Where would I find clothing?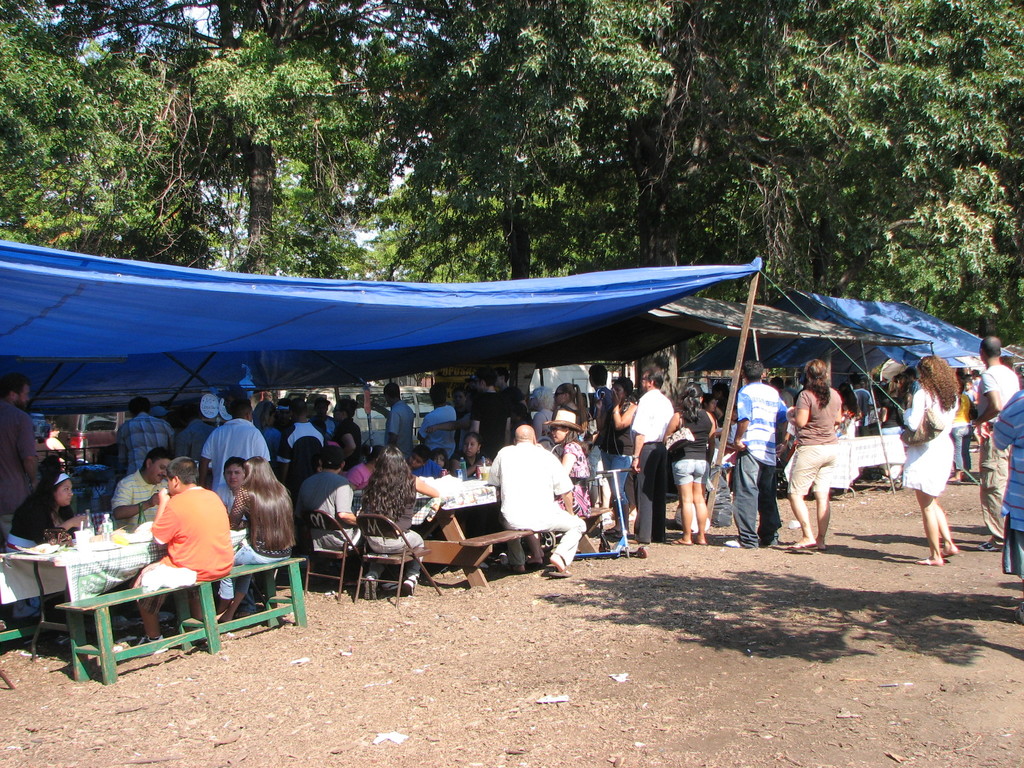
At box=[10, 497, 65, 614].
